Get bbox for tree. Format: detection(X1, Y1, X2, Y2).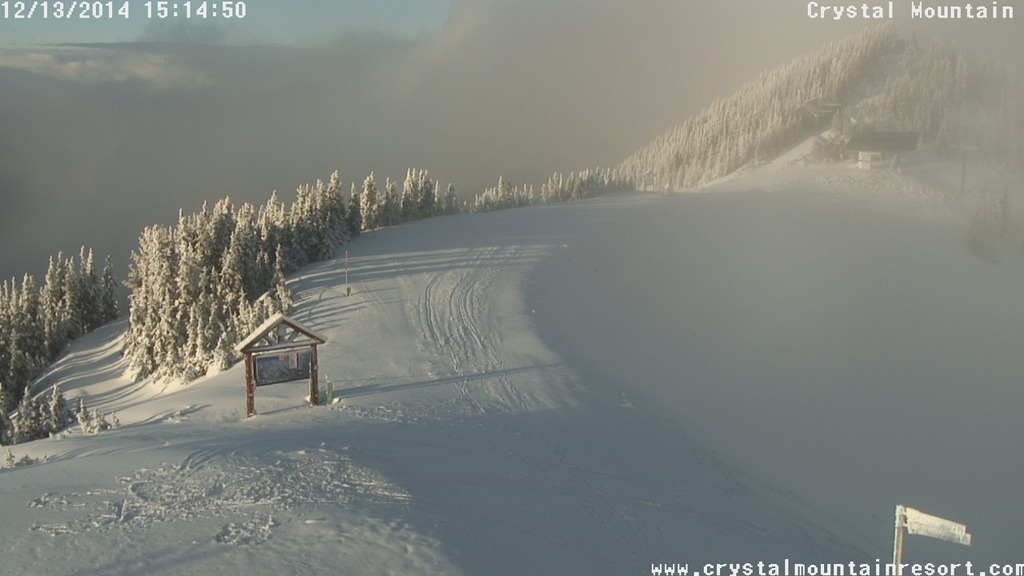
detection(44, 379, 73, 434).
